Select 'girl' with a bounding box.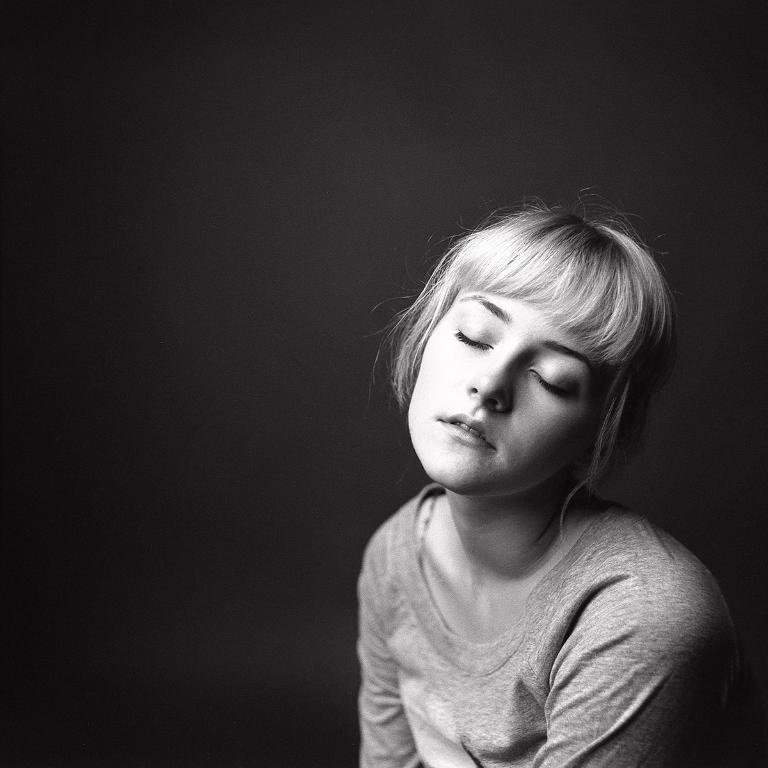
{"left": 358, "top": 186, "right": 742, "bottom": 767}.
